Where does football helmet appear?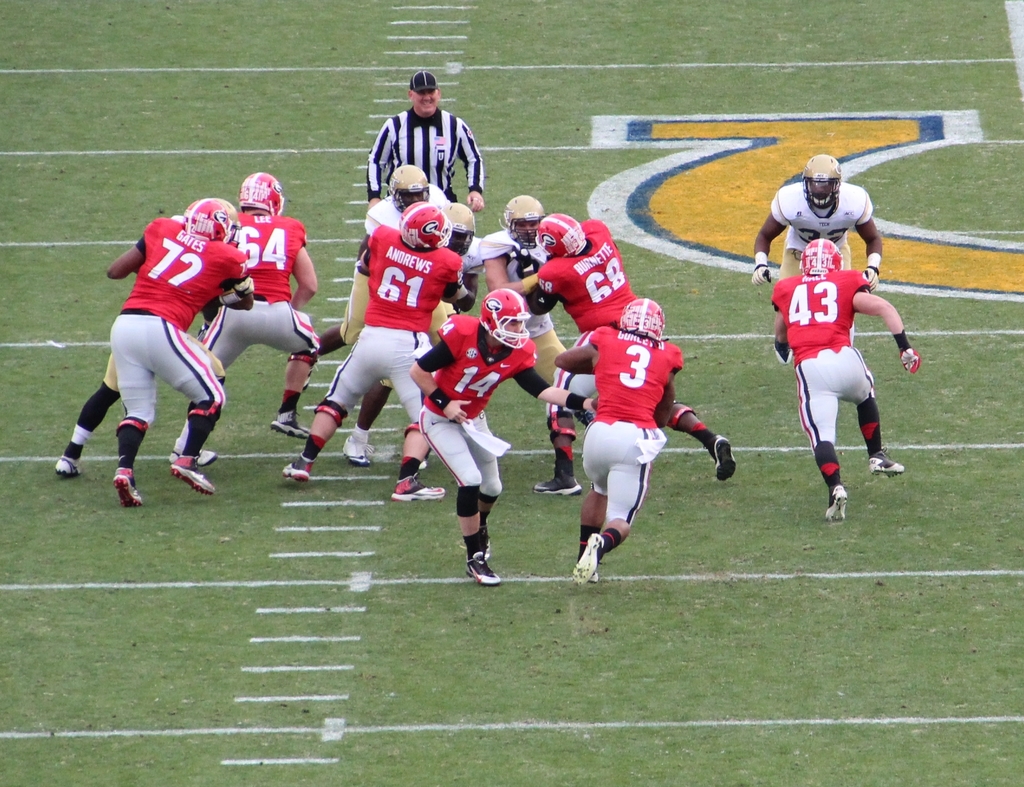
Appears at [left=396, top=199, right=448, bottom=251].
